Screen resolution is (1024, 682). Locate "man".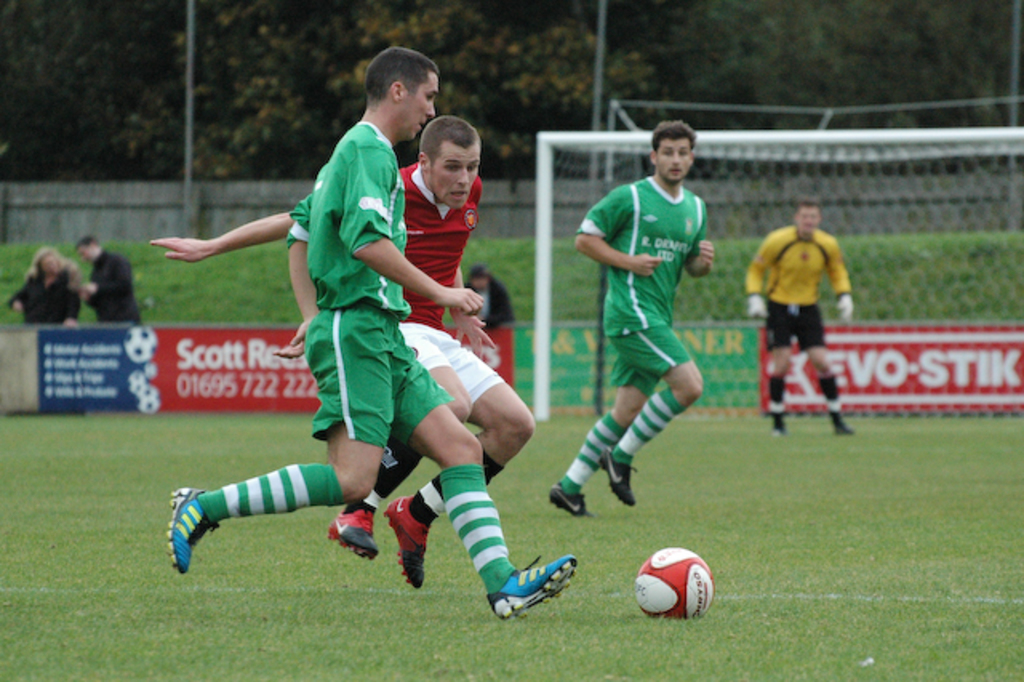
rect(149, 104, 541, 591).
